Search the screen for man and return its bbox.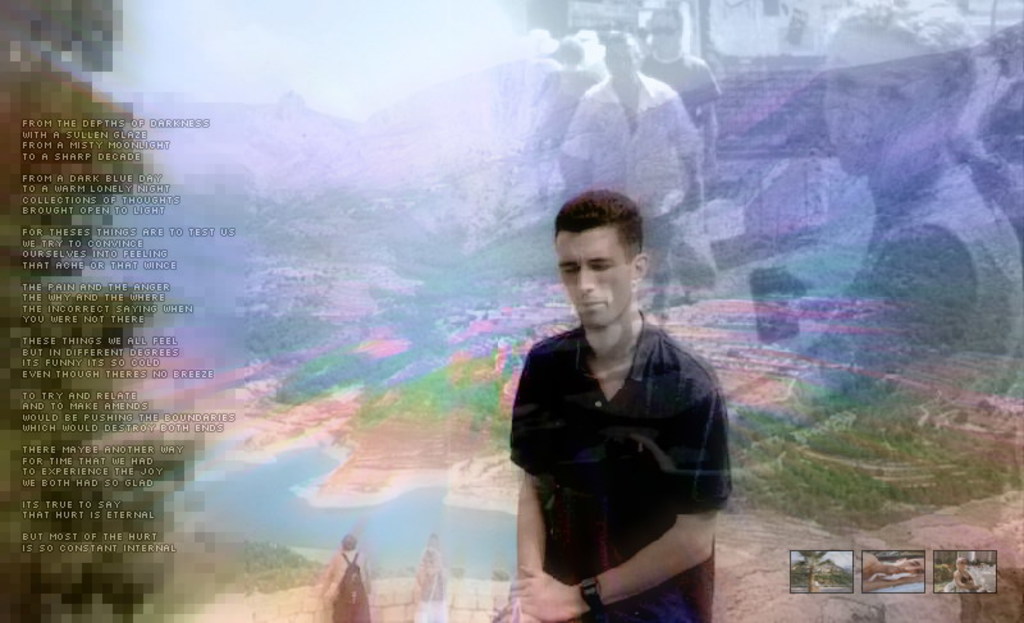
Found: bbox=(643, 6, 719, 189).
